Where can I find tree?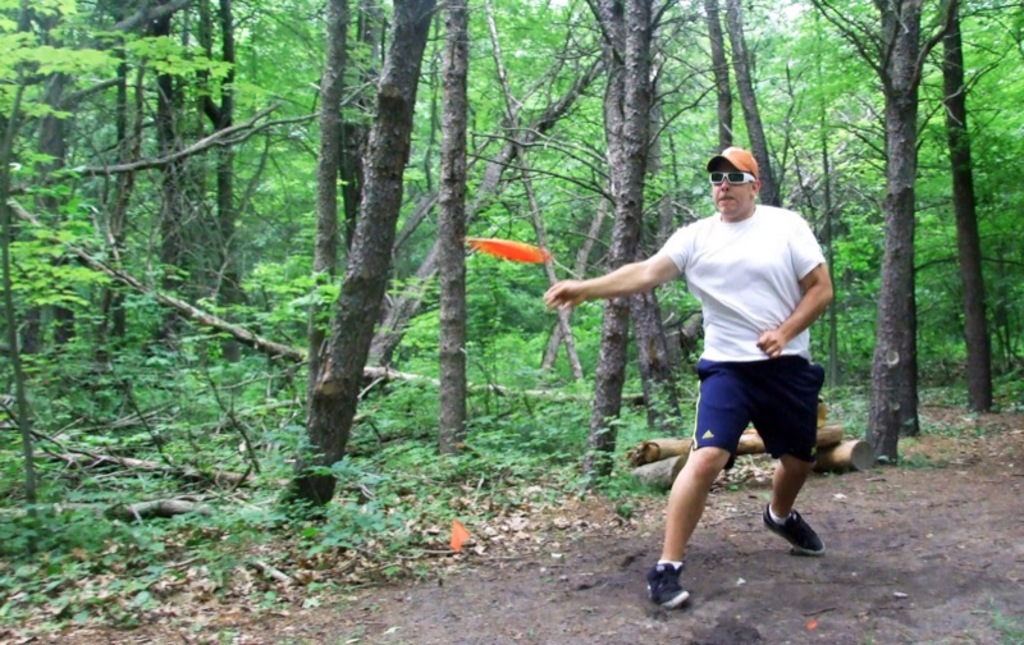
You can find it at {"x1": 920, "y1": 0, "x2": 1010, "y2": 424}.
